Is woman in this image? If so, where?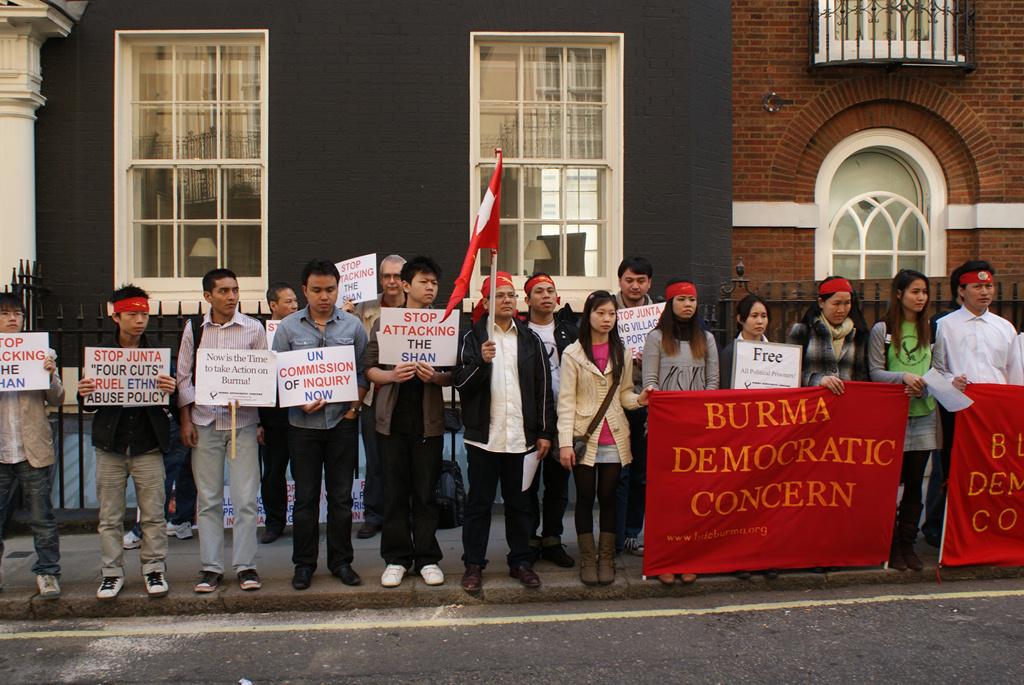
Yes, at Rect(783, 277, 863, 404).
